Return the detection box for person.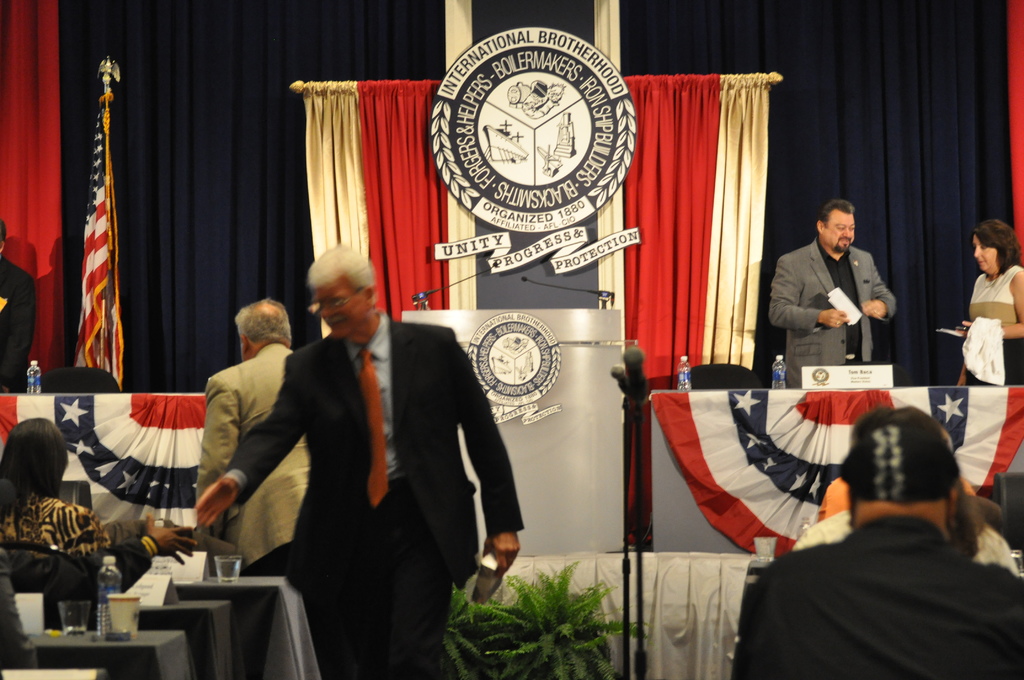
(x1=764, y1=196, x2=896, y2=394).
